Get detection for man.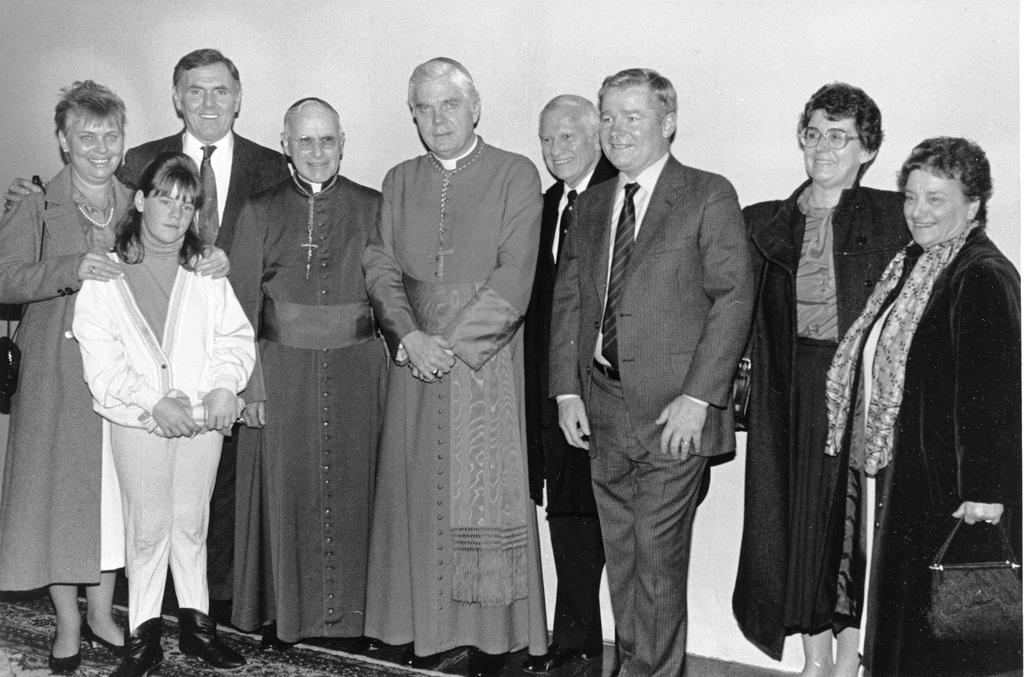
Detection: 379, 56, 547, 671.
